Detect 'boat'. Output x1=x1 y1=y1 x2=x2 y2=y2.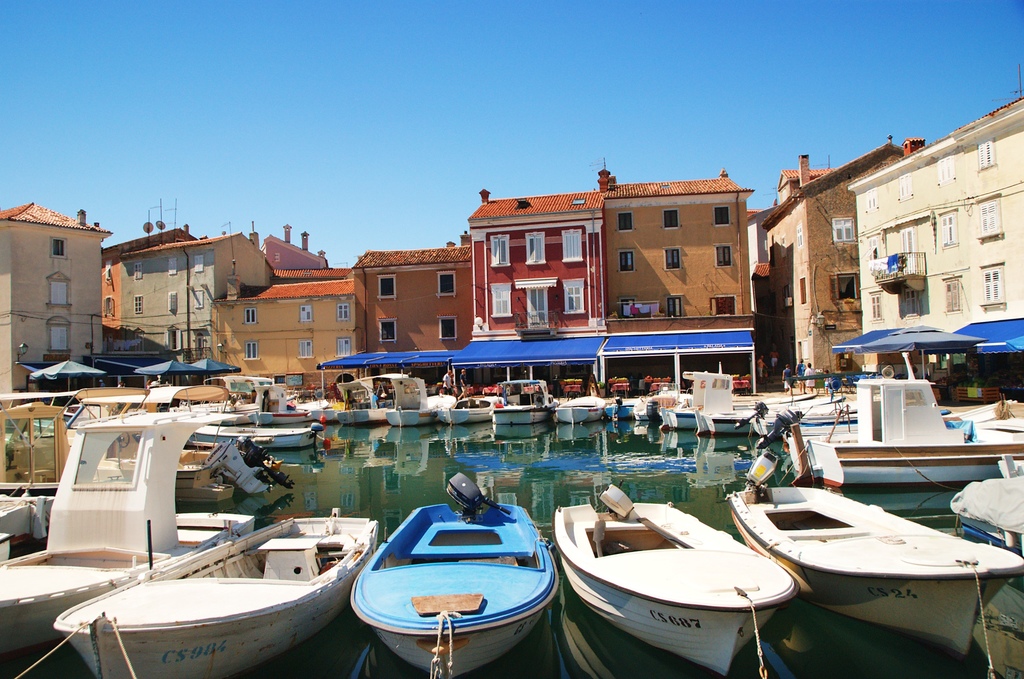
x1=729 y1=454 x2=1023 y2=653.
